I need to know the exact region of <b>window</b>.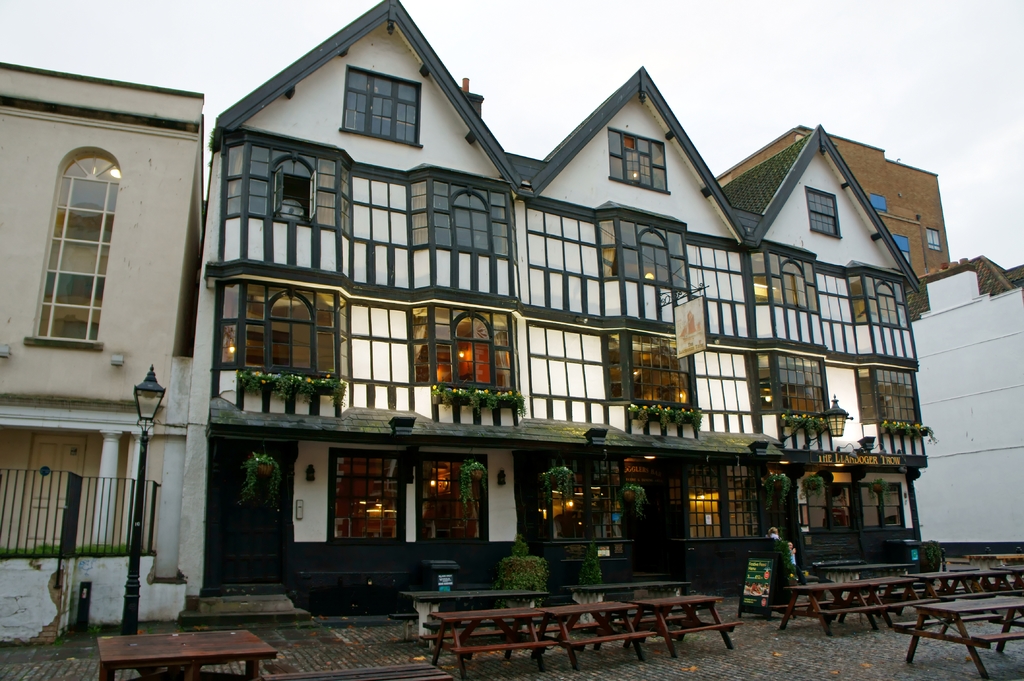
Region: BBox(414, 303, 522, 394).
